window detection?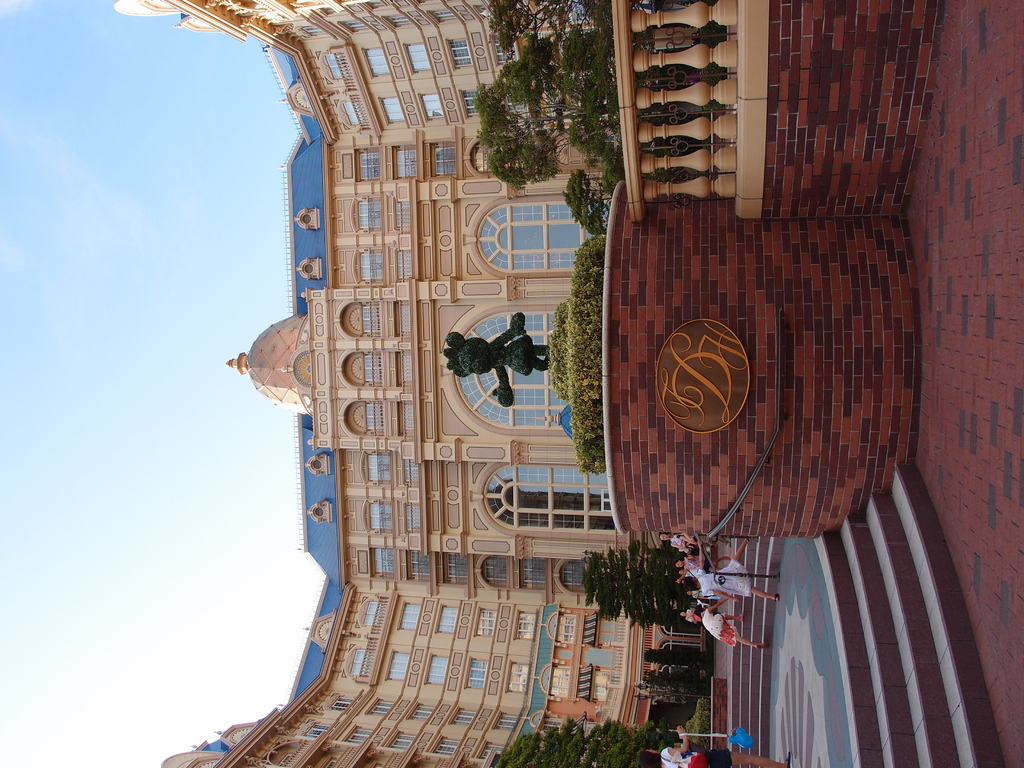
bbox=[362, 247, 382, 280]
